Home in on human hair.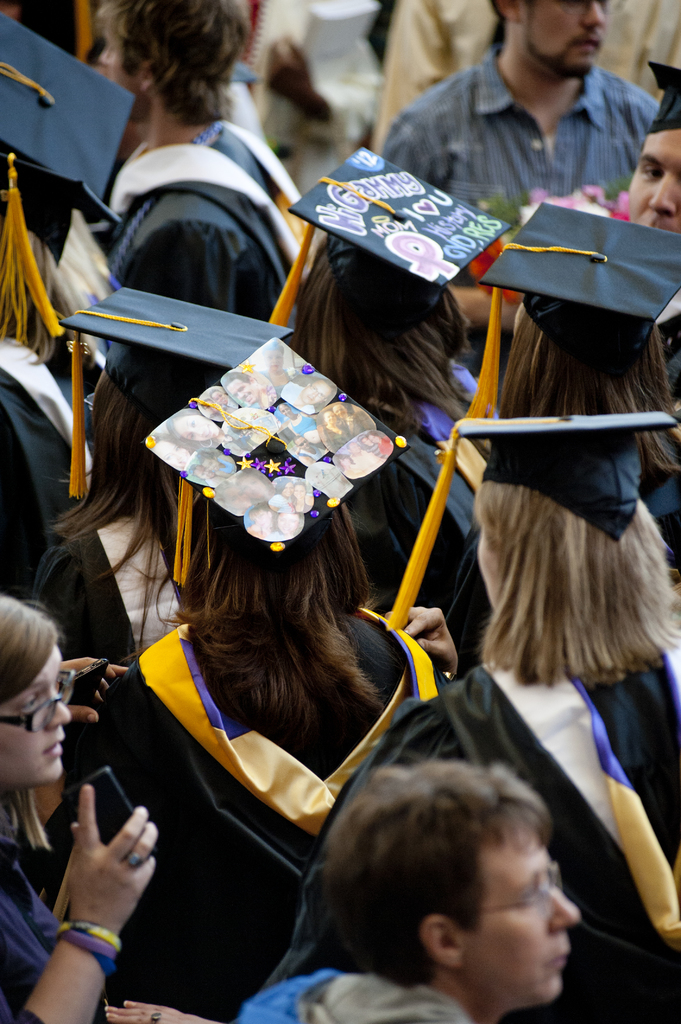
Homed in at 0:220:66:365.
